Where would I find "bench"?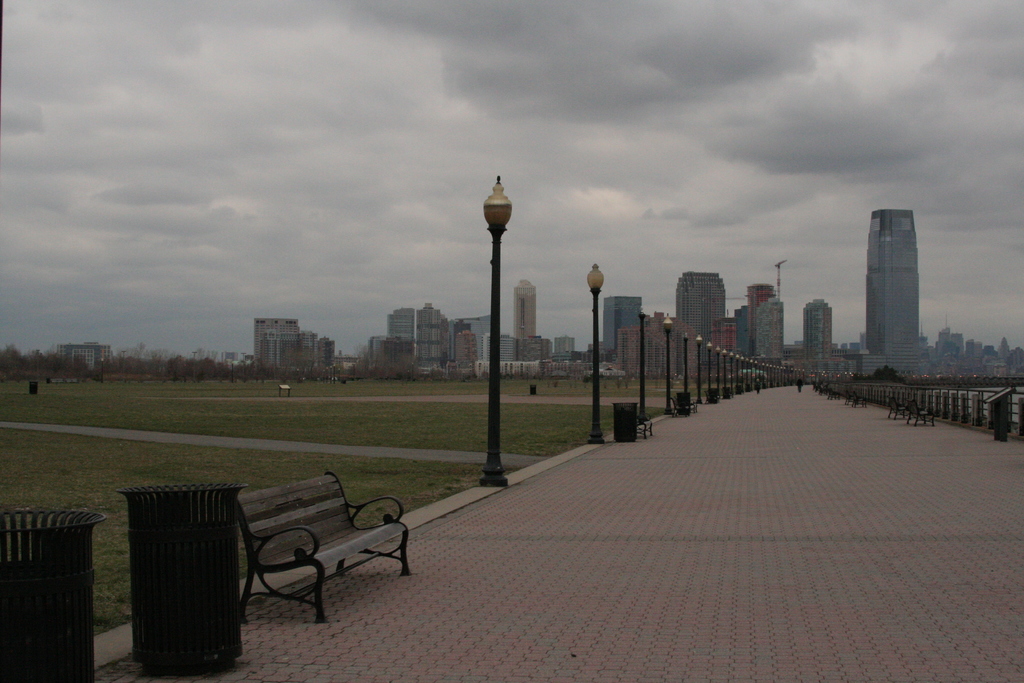
At 844:389:854:407.
